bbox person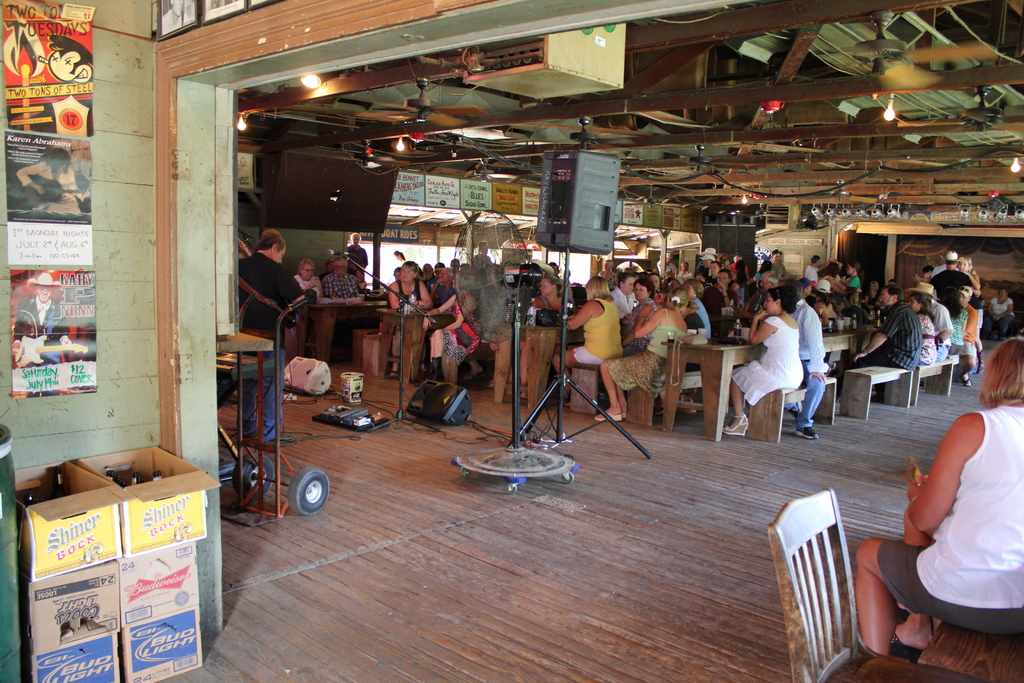
l=840, t=261, r=865, b=293
